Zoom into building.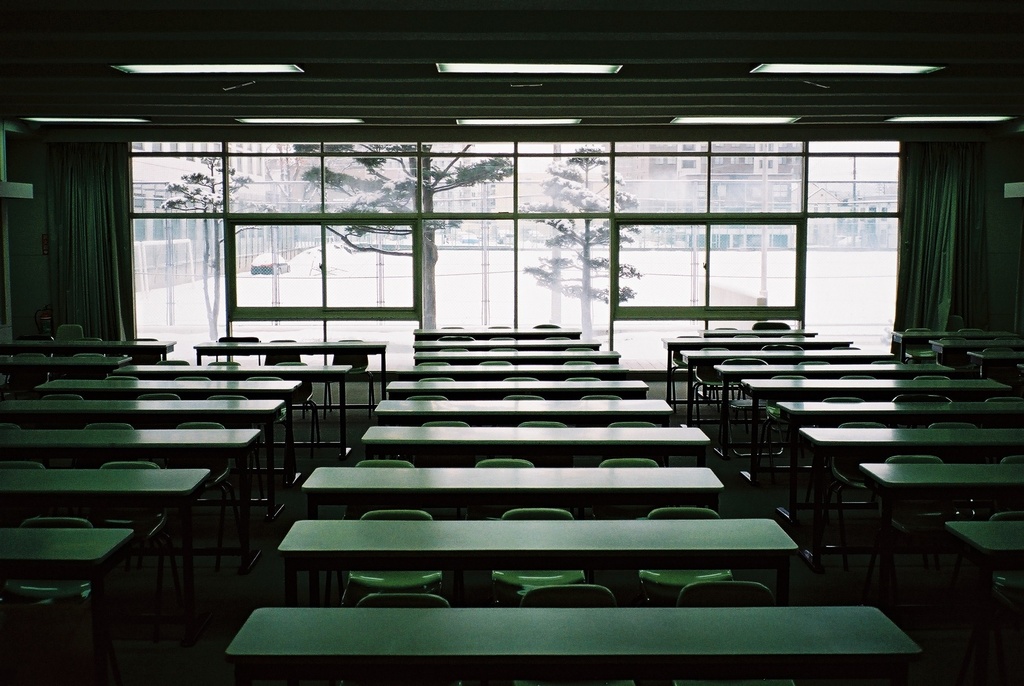
Zoom target: crop(0, 0, 1023, 685).
